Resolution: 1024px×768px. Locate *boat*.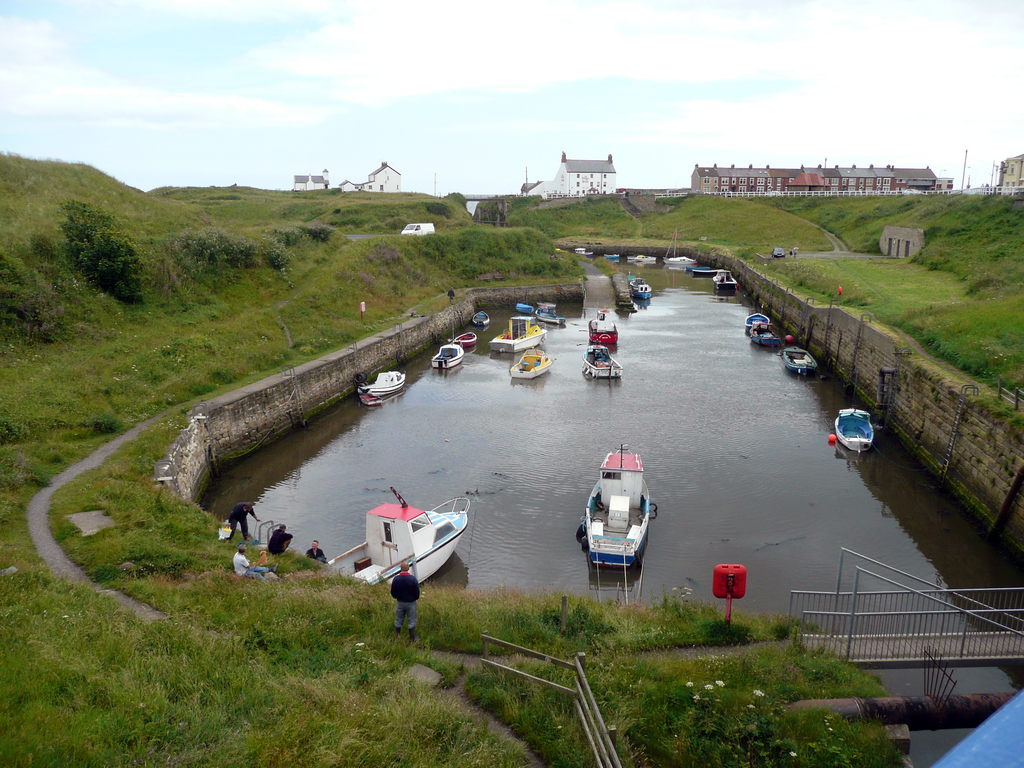
[left=329, top=483, right=469, bottom=586].
